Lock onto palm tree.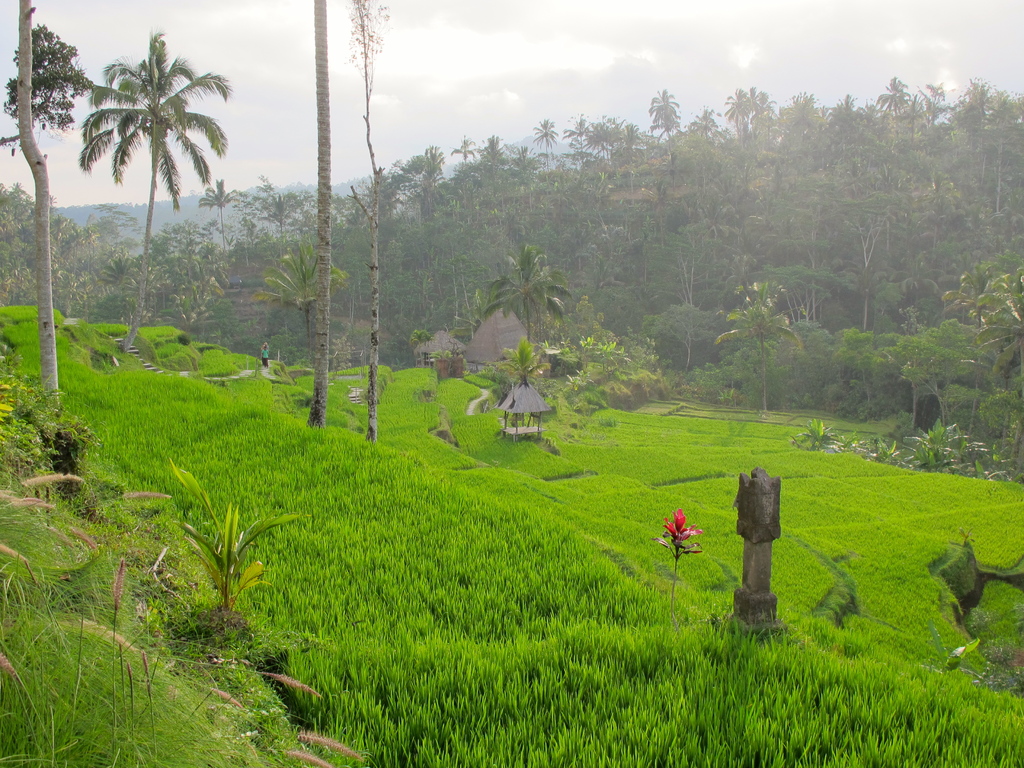
Locked: 63,42,214,339.
